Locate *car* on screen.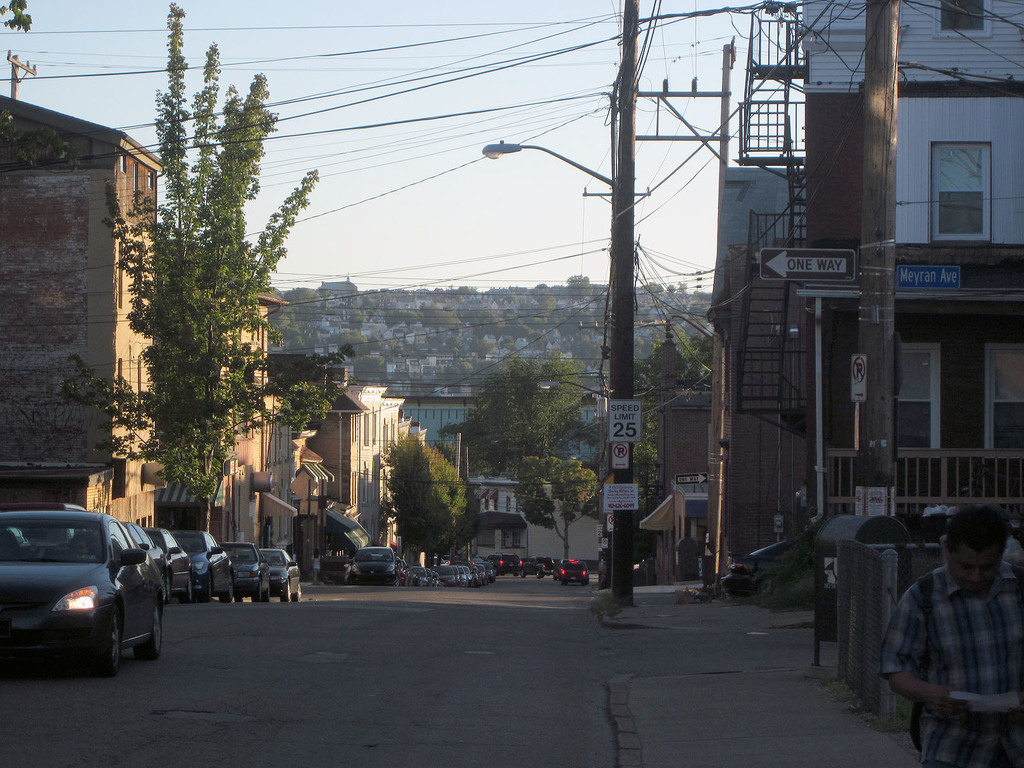
On screen at (554, 557, 588, 580).
